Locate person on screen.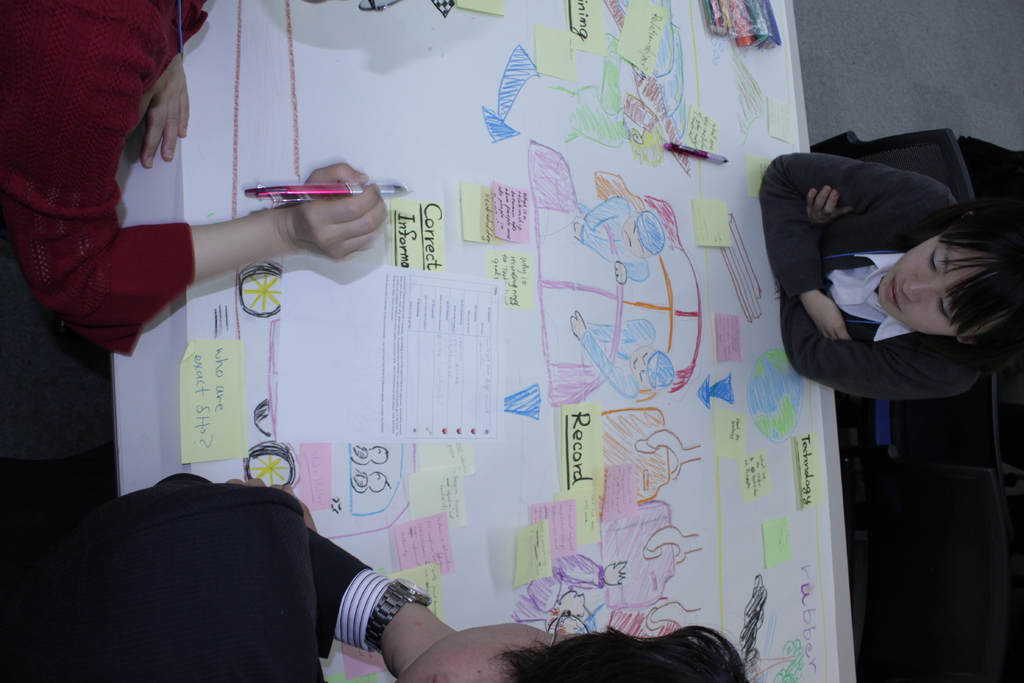
On screen at BBox(757, 151, 1023, 411).
